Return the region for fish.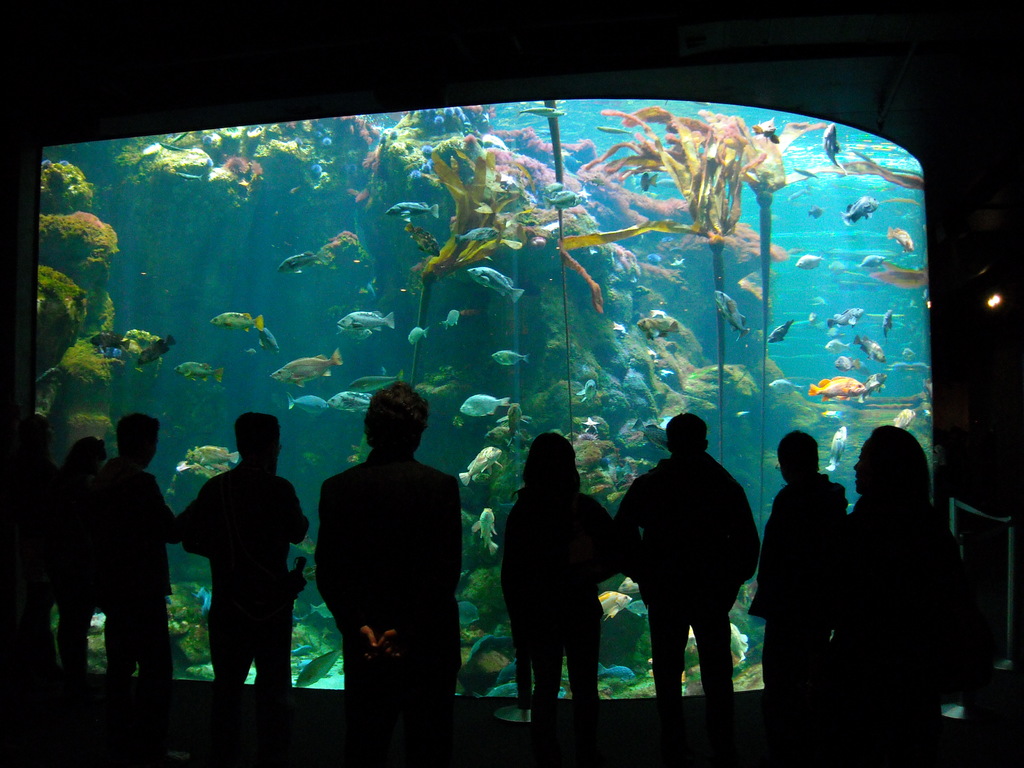
459/388/511/418.
